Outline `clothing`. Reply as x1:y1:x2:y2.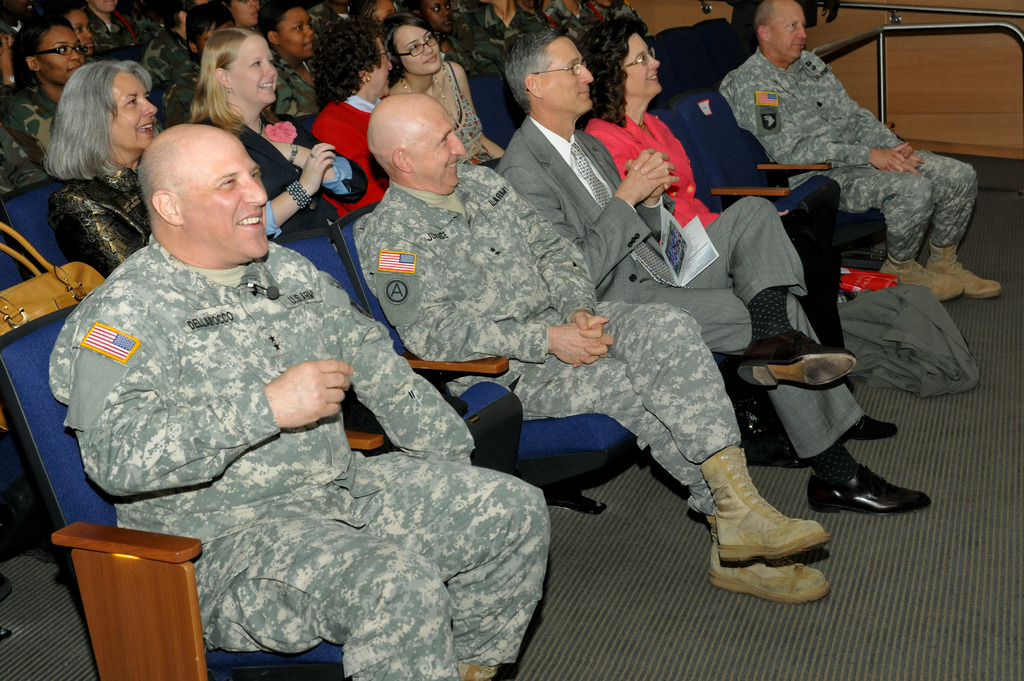
44:157:557:649.
